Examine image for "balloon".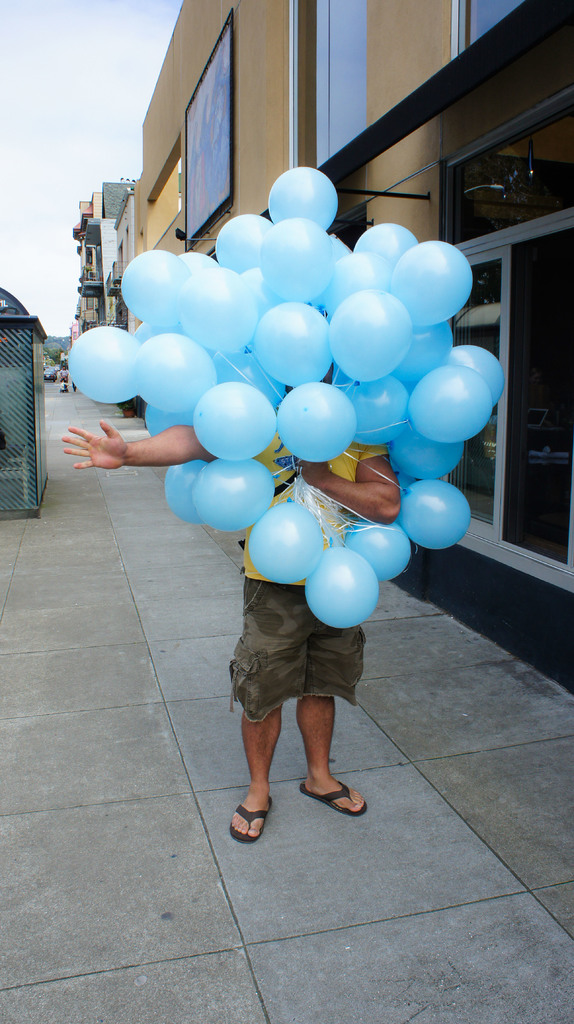
Examination result: (247,267,283,318).
